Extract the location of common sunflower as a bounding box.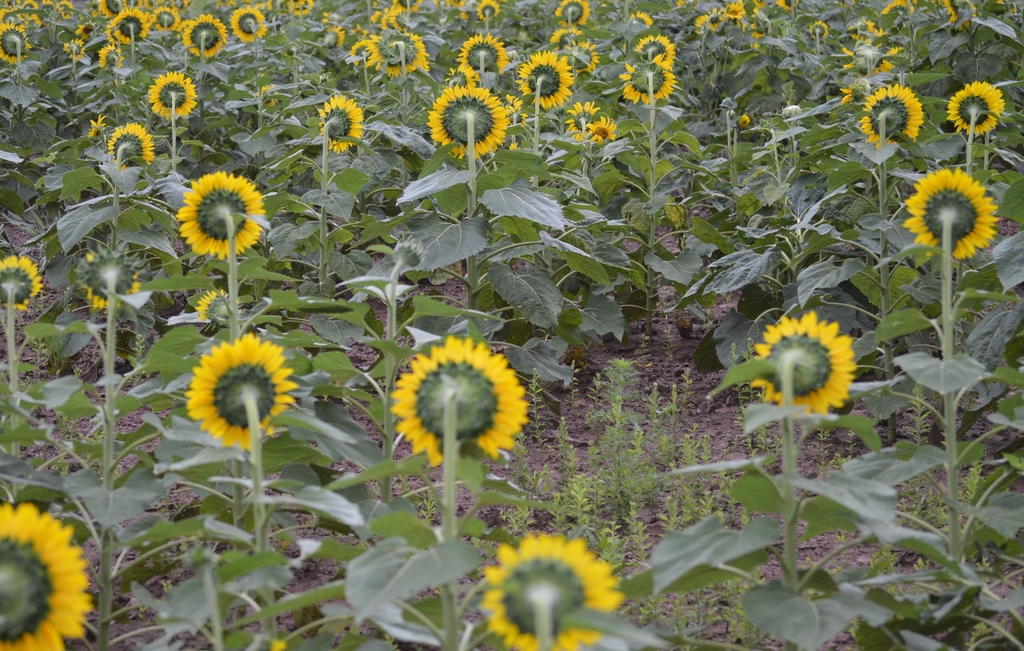
[x1=625, y1=59, x2=676, y2=110].
